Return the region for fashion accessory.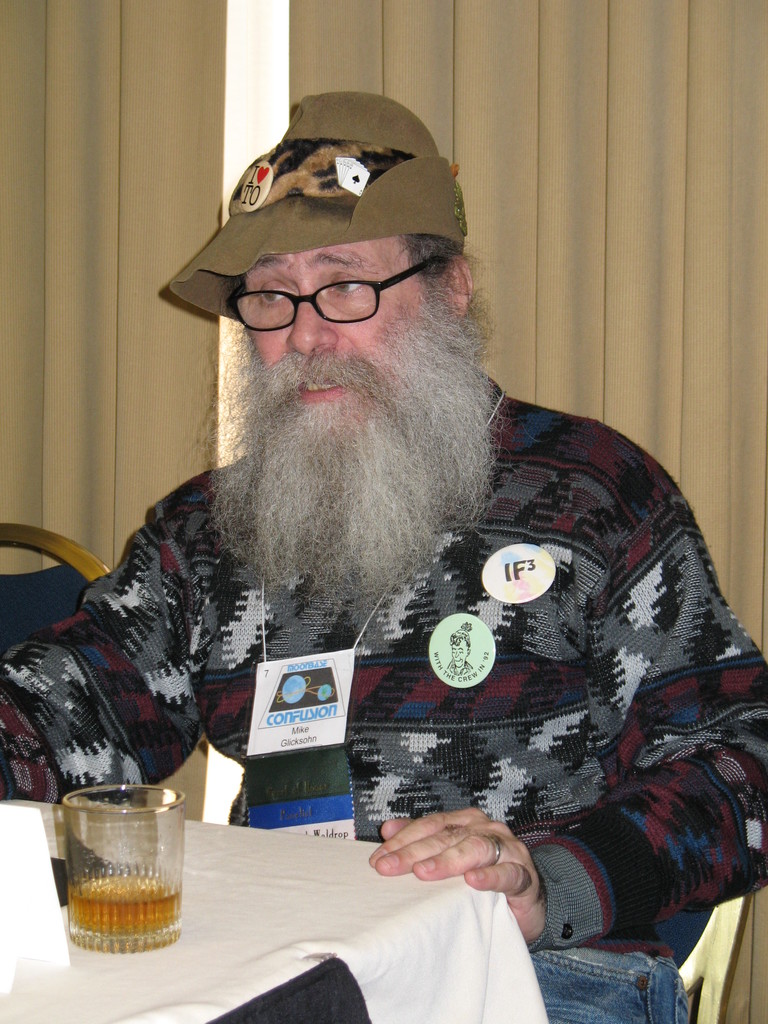
(516,867,531,897).
